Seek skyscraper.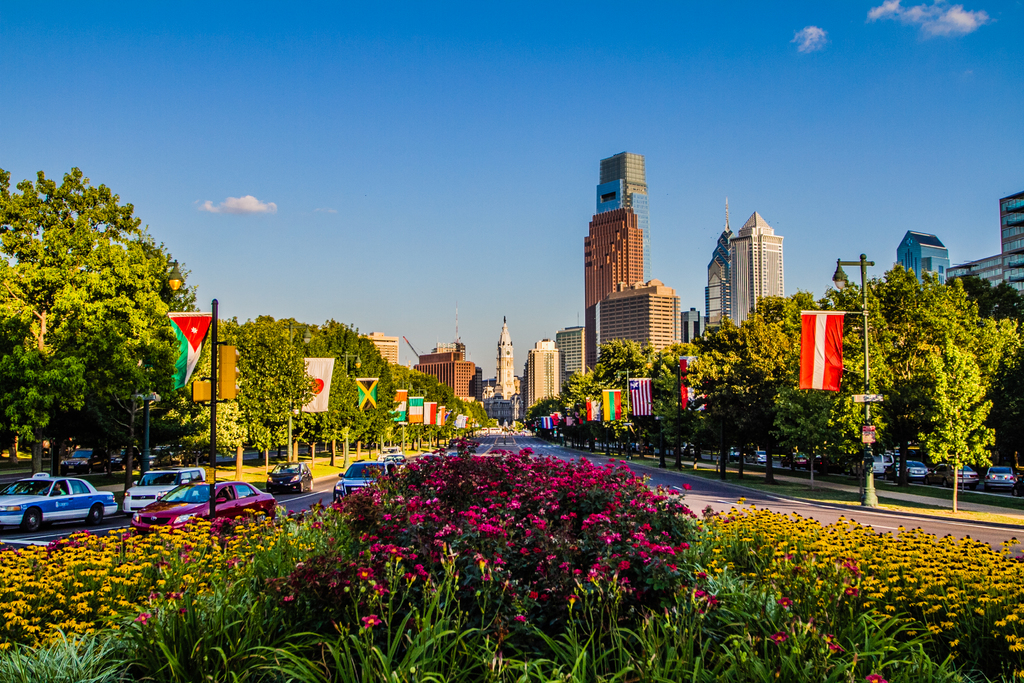
[522,332,566,415].
